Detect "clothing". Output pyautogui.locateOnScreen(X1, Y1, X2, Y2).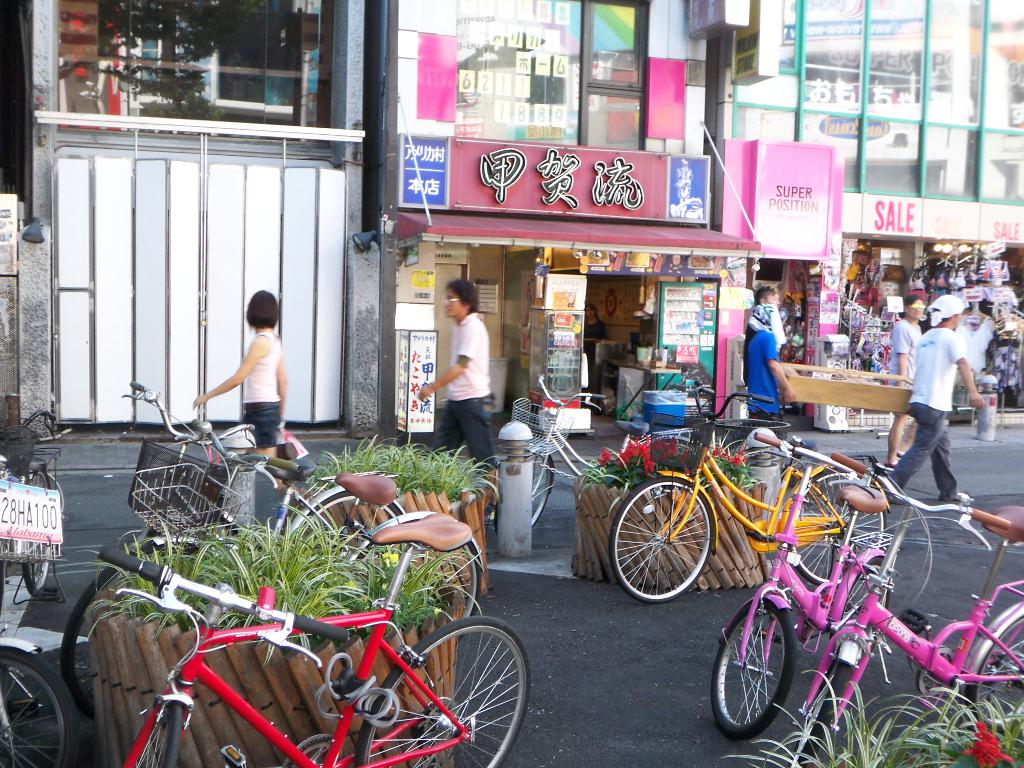
pyautogui.locateOnScreen(743, 331, 779, 416).
